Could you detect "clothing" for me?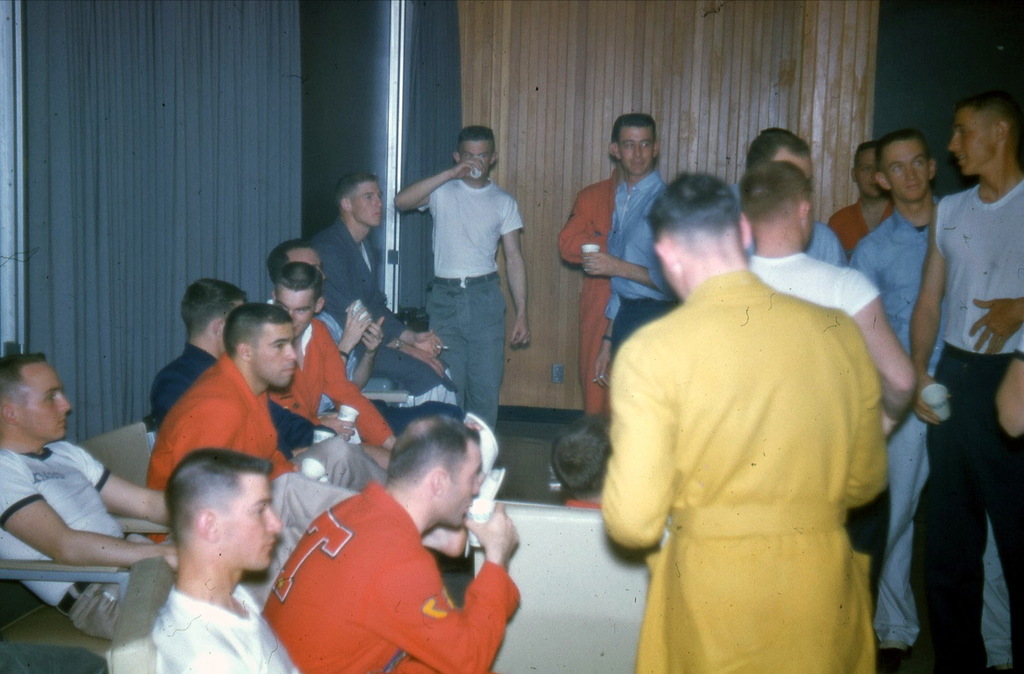
Detection result: [916,184,1023,673].
